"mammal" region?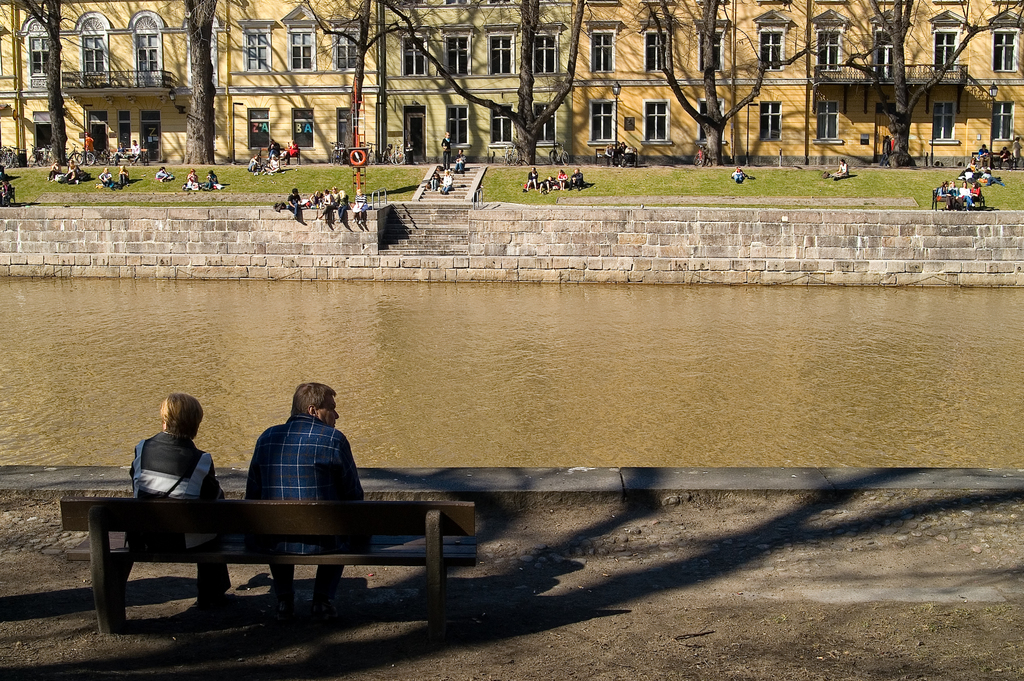
(left=961, top=186, right=968, bottom=204)
